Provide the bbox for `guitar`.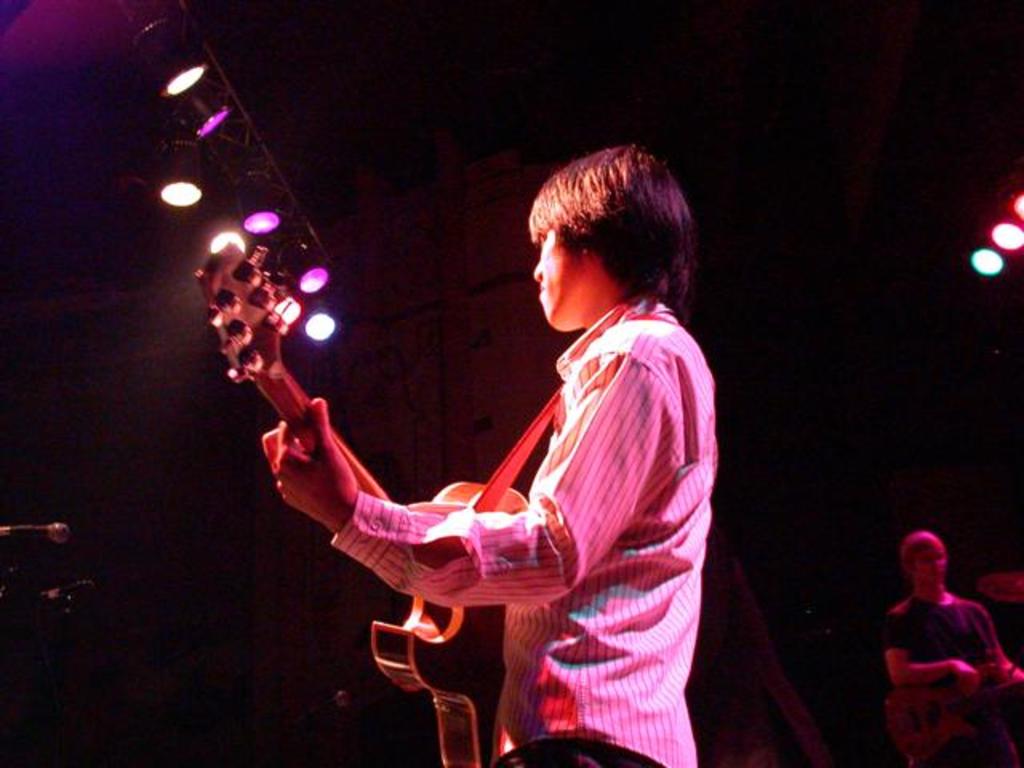
(886, 656, 1022, 766).
